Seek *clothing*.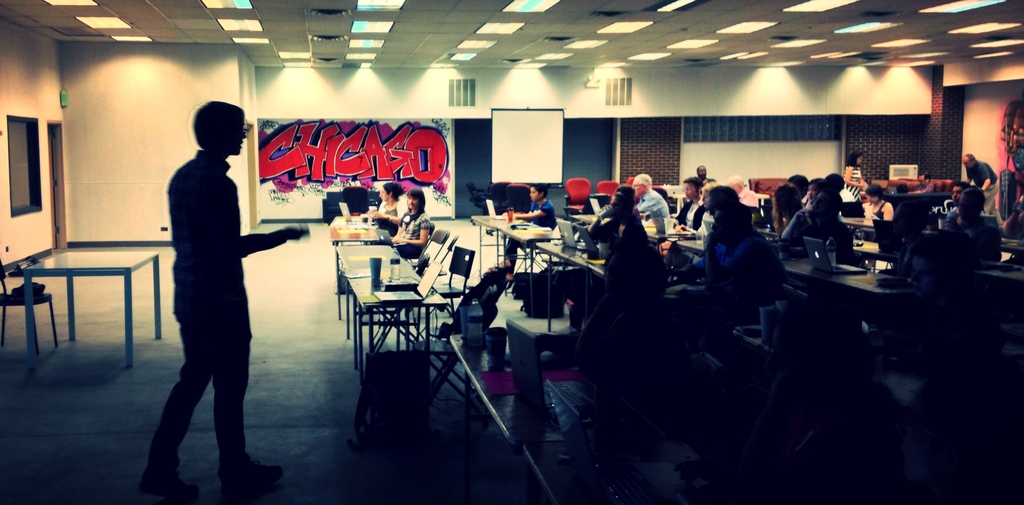
378,198,408,236.
